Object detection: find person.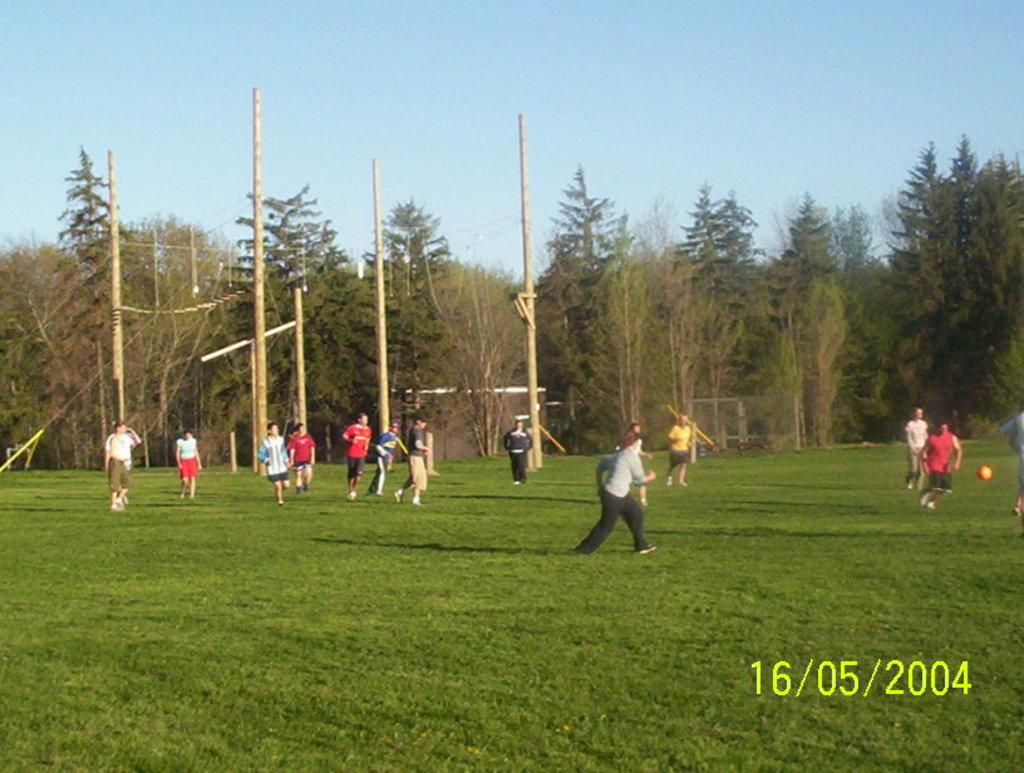
detection(899, 404, 925, 483).
